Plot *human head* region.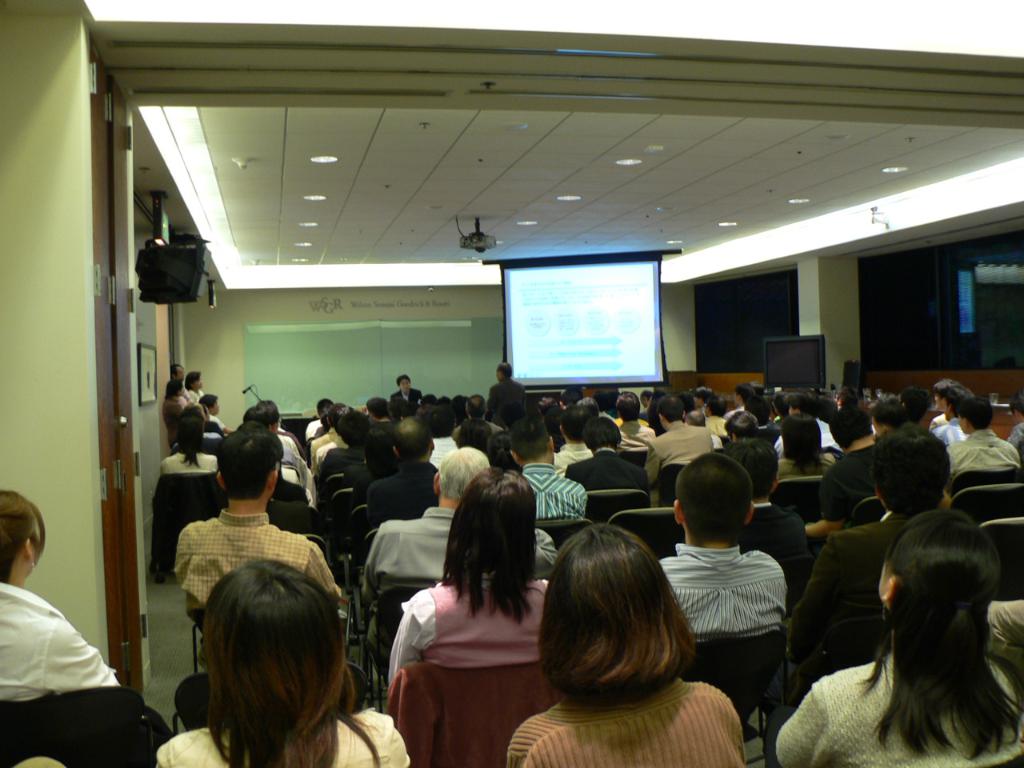
Plotted at l=779, t=414, r=823, b=460.
